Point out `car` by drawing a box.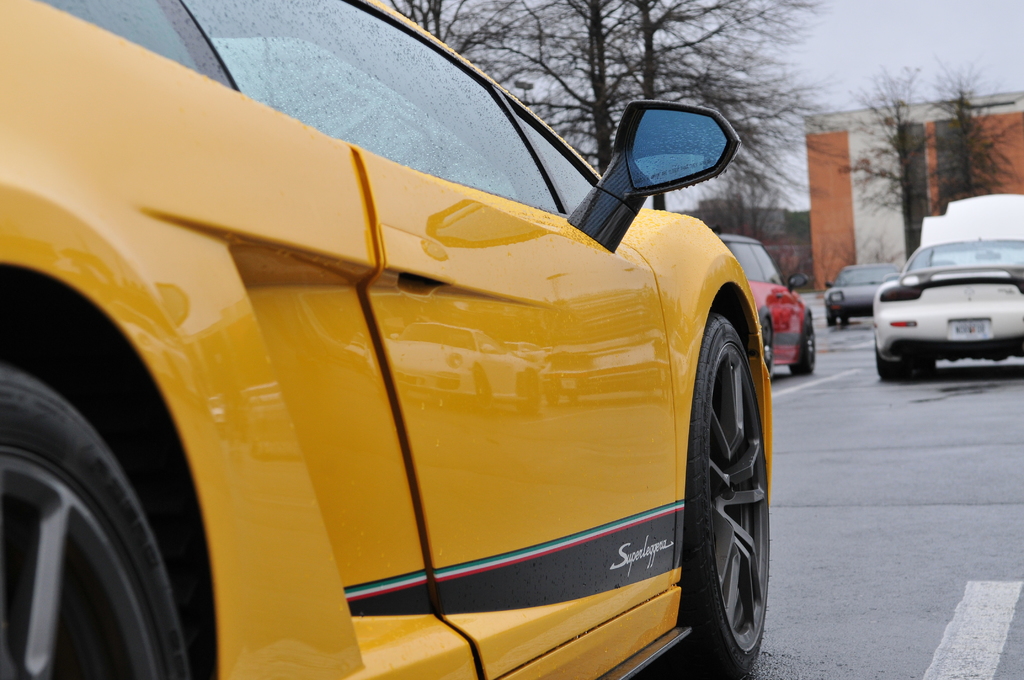
locate(870, 239, 1023, 376).
